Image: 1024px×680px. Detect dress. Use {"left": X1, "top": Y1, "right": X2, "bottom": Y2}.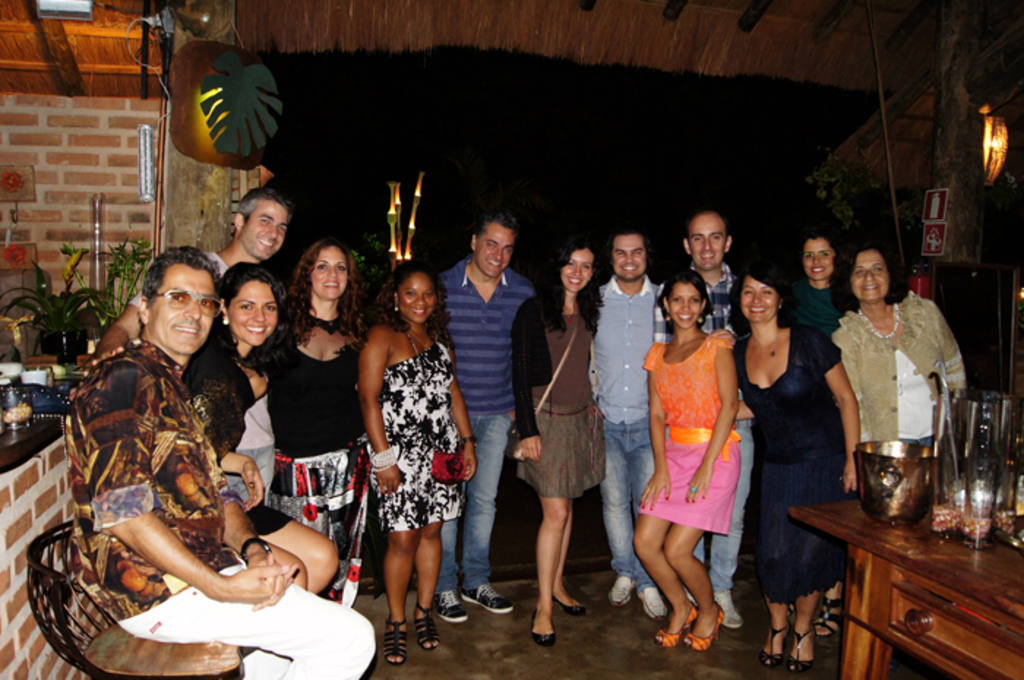
{"left": 730, "top": 320, "right": 853, "bottom": 608}.
